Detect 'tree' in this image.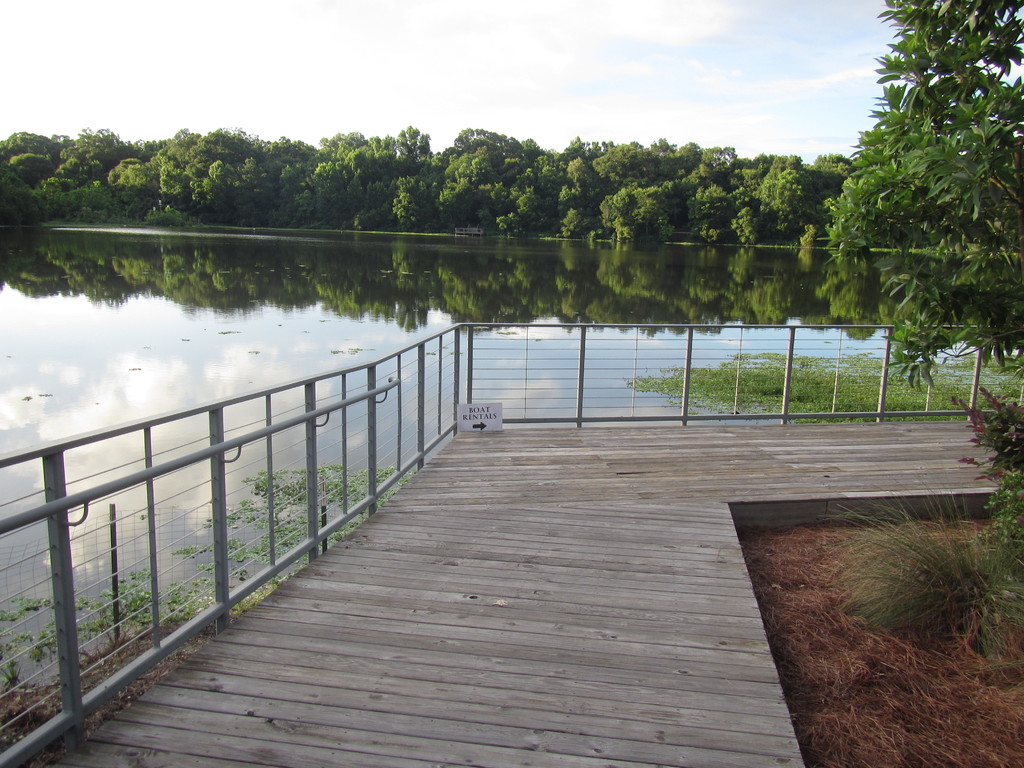
Detection: {"x1": 822, "y1": 0, "x2": 1023, "y2": 397}.
